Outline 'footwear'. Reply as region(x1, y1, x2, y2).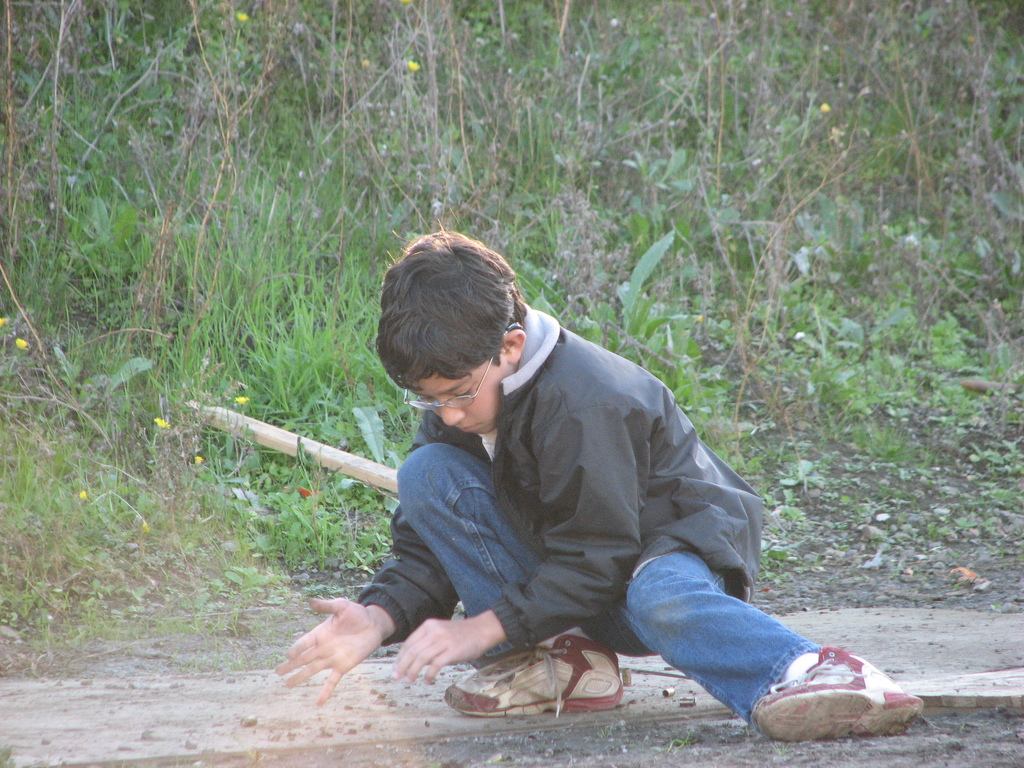
region(432, 623, 628, 721).
